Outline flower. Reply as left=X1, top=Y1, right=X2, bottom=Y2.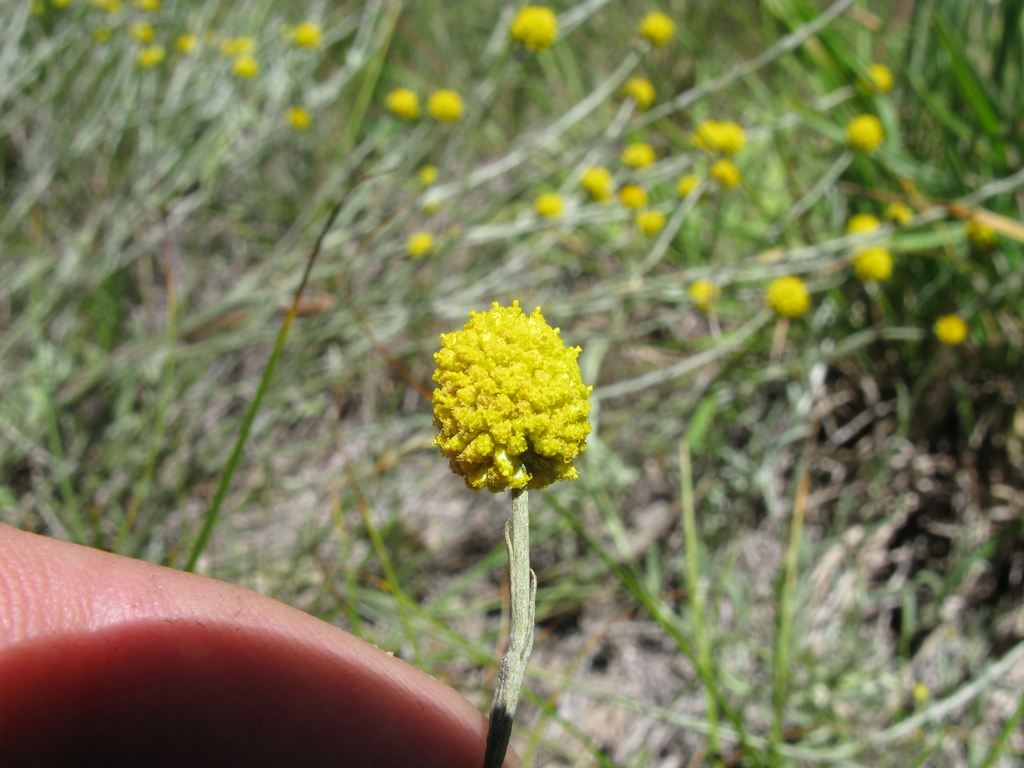
left=426, top=291, right=593, bottom=515.
